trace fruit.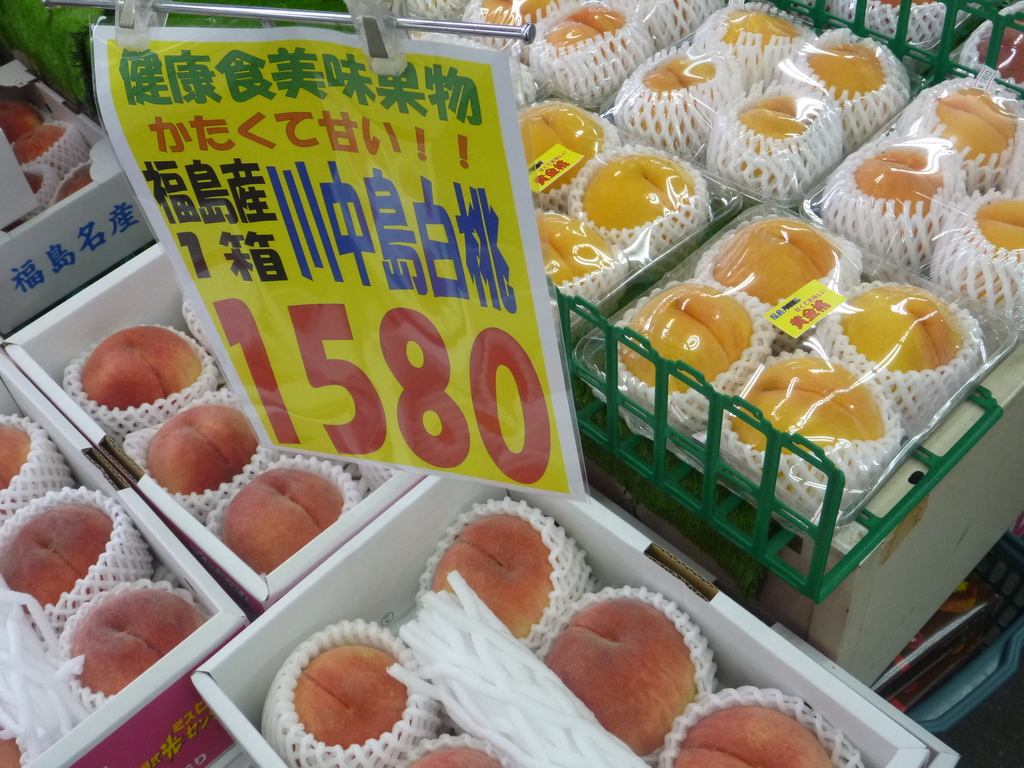
Traced to detection(829, 0, 962, 54).
